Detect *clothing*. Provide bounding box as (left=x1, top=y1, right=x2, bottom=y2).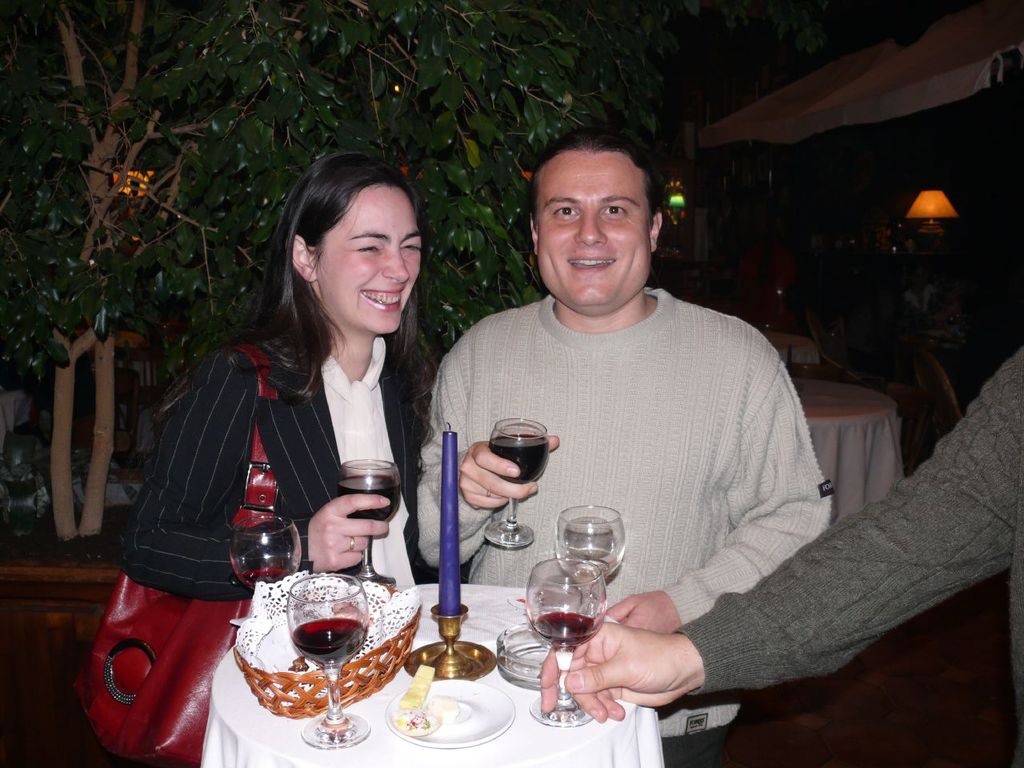
(left=657, top=348, right=1018, bottom=714).
